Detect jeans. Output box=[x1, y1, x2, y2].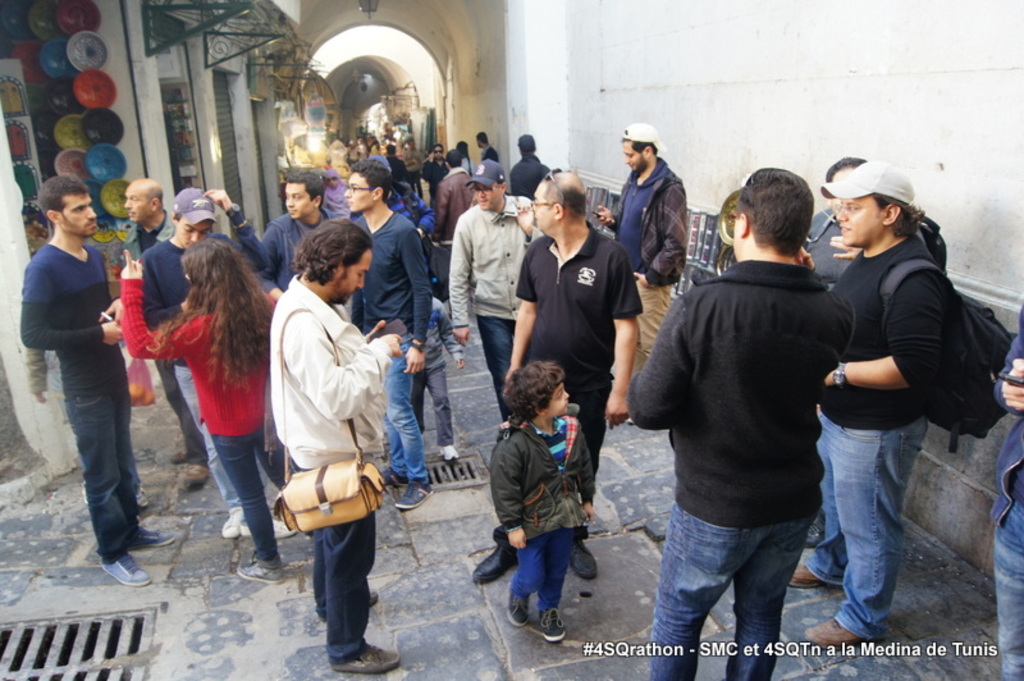
box=[212, 435, 293, 568].
